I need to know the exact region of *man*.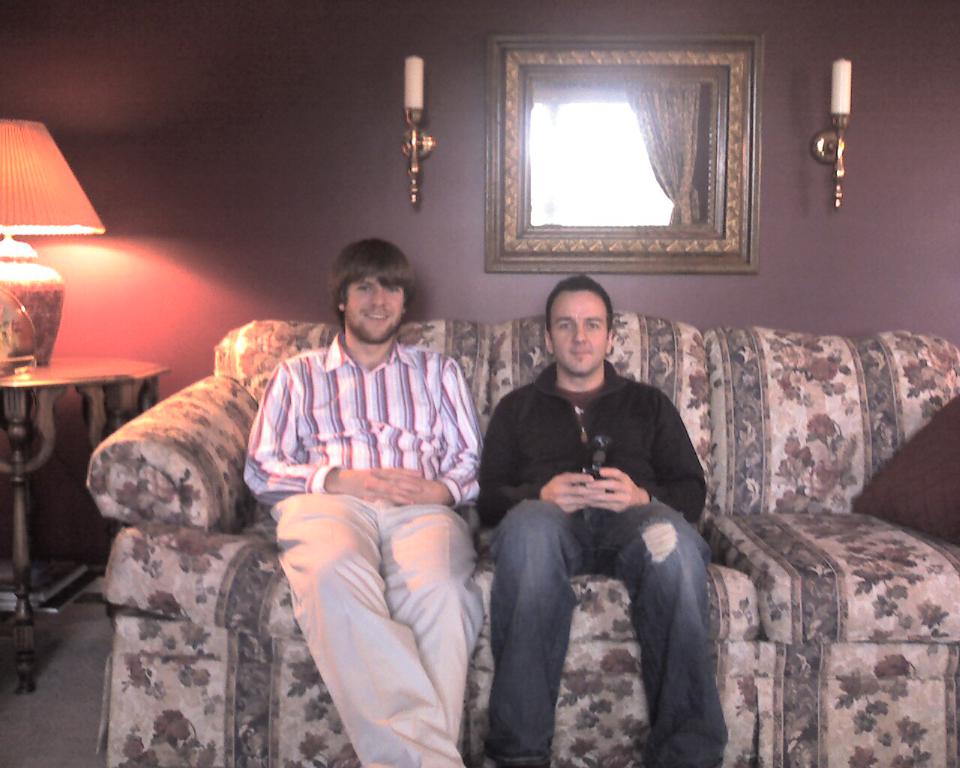
Region: 243, 244, 484, 767.
